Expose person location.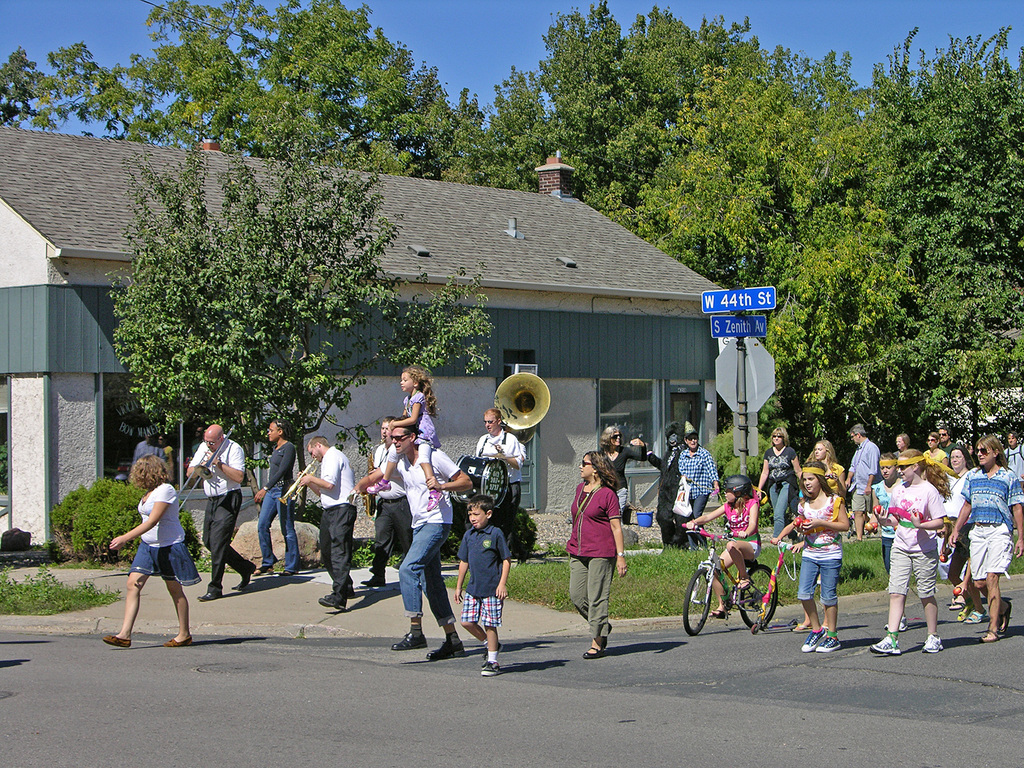
Exposed at pyautogui.locateOnScreen(383, 364, 440, 490).
